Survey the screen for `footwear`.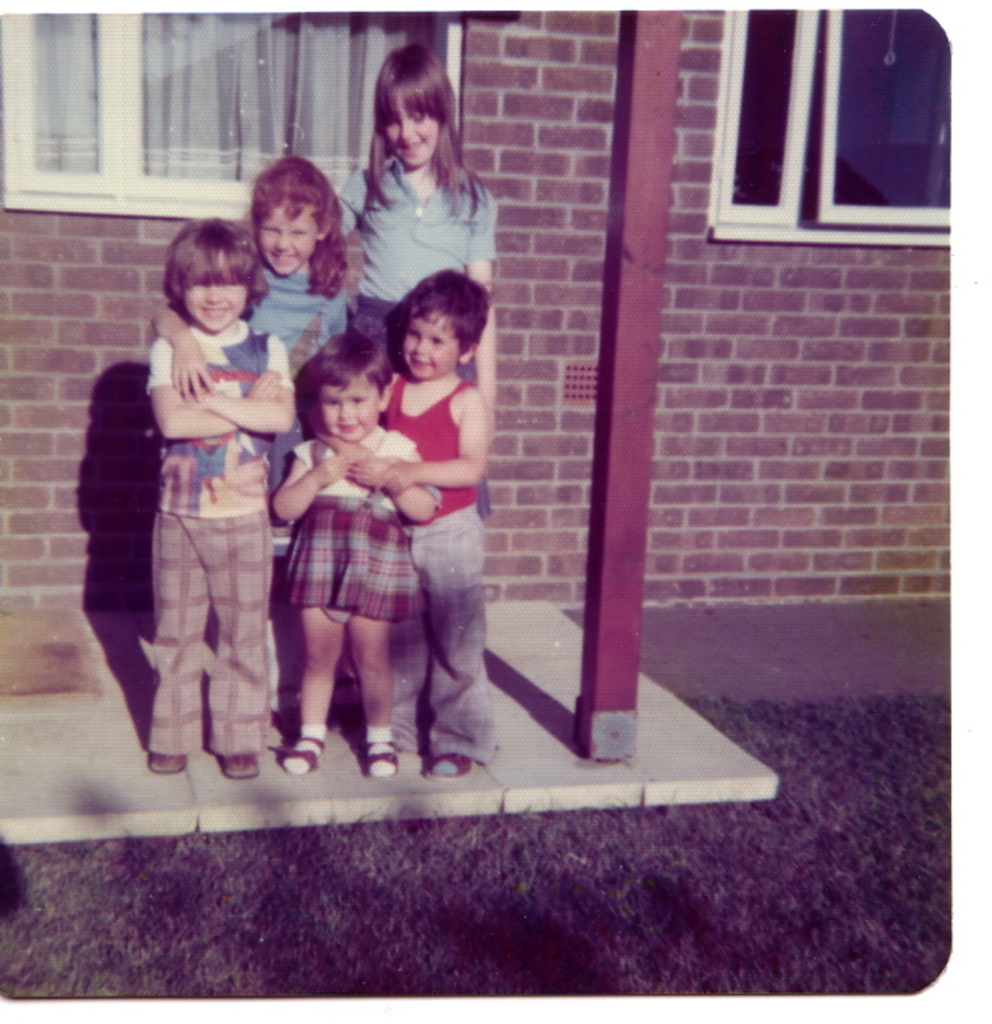
Survey found: x1=148 y1=750 x2=185 y2=773.
